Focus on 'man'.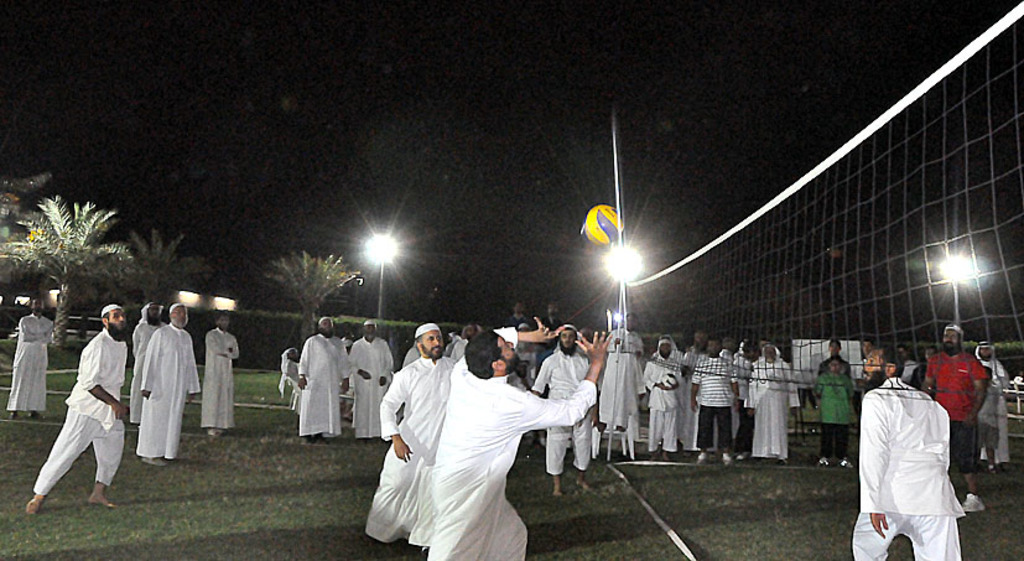
Focused at {"left": 297, "top": 316, "right": 352, "bottom": 440}.
